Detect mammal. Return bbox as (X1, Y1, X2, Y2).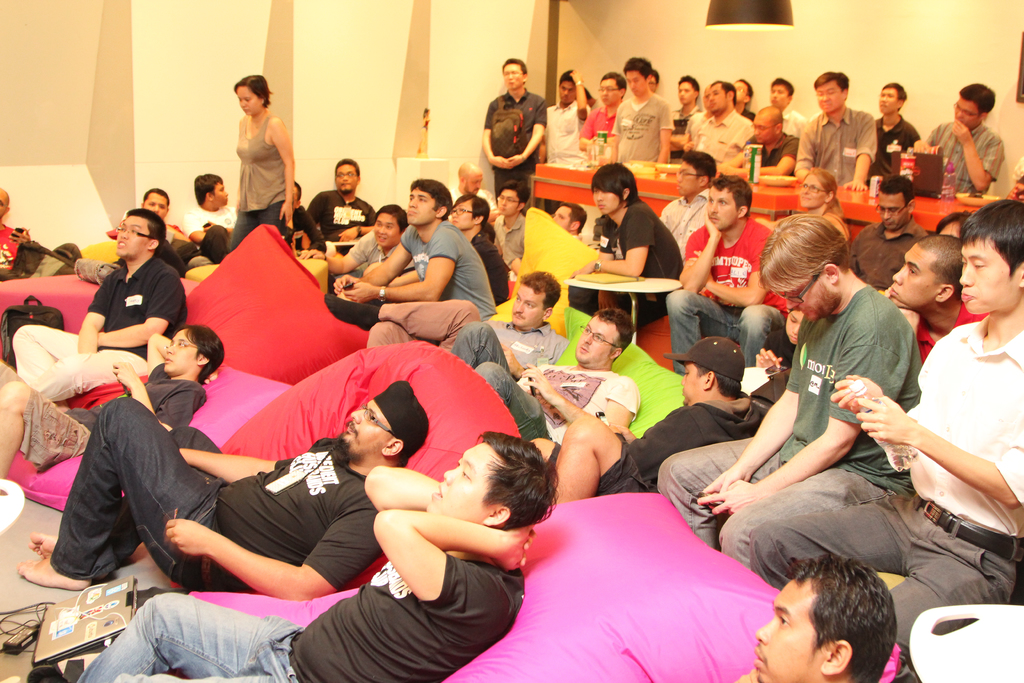
(120, 185, 202, 263).
